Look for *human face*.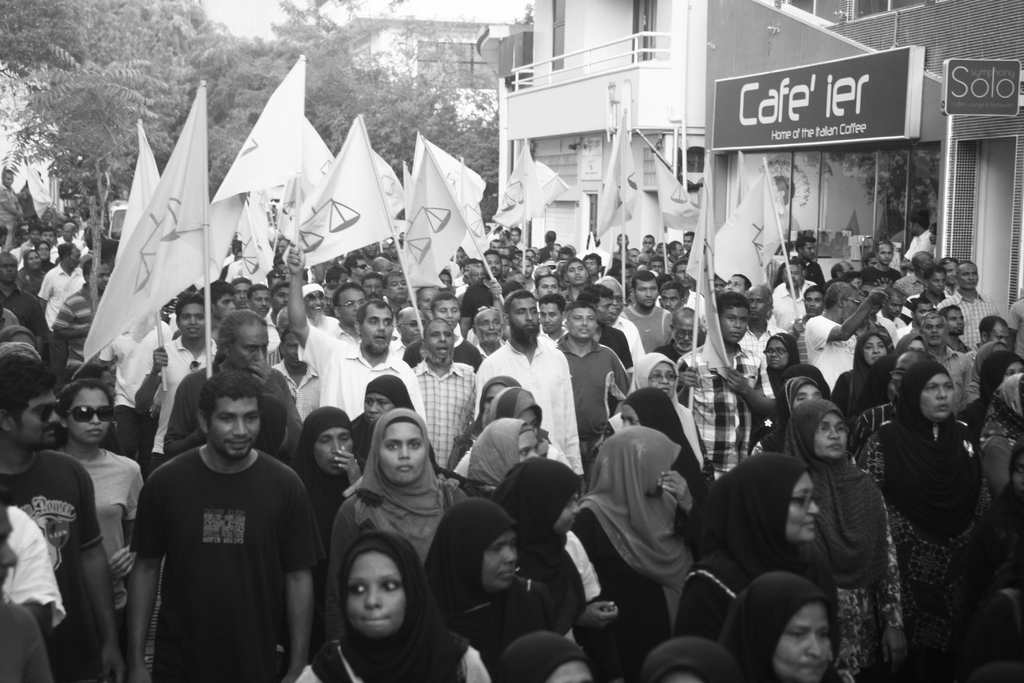
Found: x1=238 y1=280 x2=250 y2=305.
